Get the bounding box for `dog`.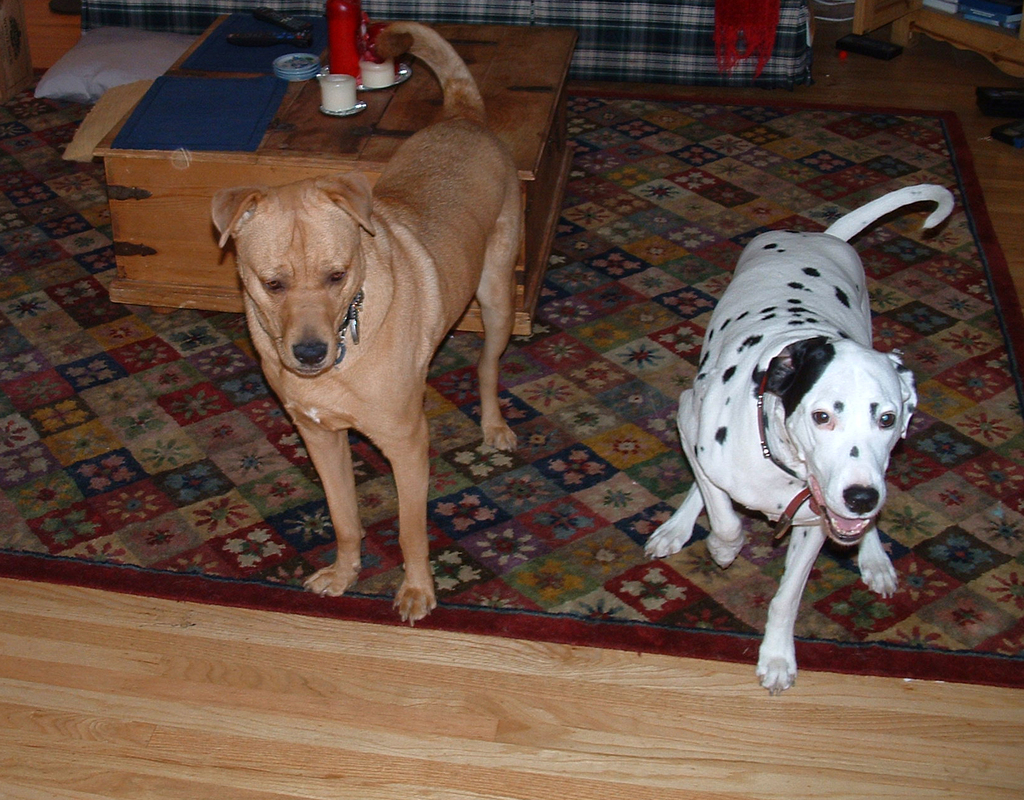
rect(644, 182, 958, 699).
